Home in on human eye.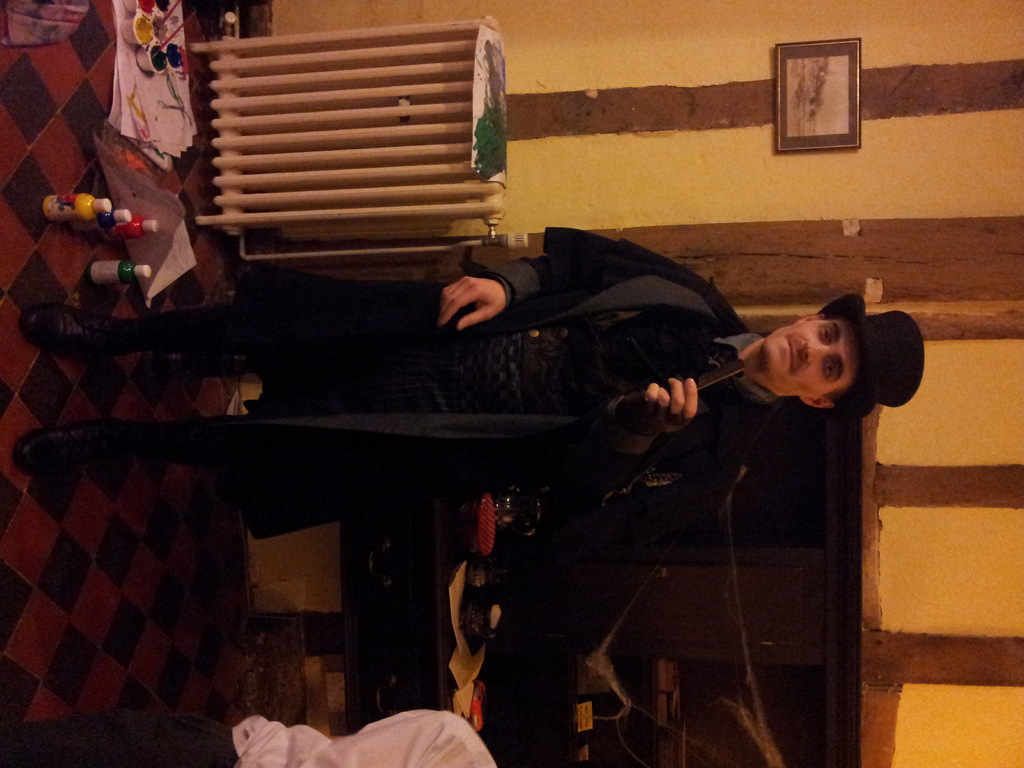
Homed in at select_region(820, 325, 837, 339).
